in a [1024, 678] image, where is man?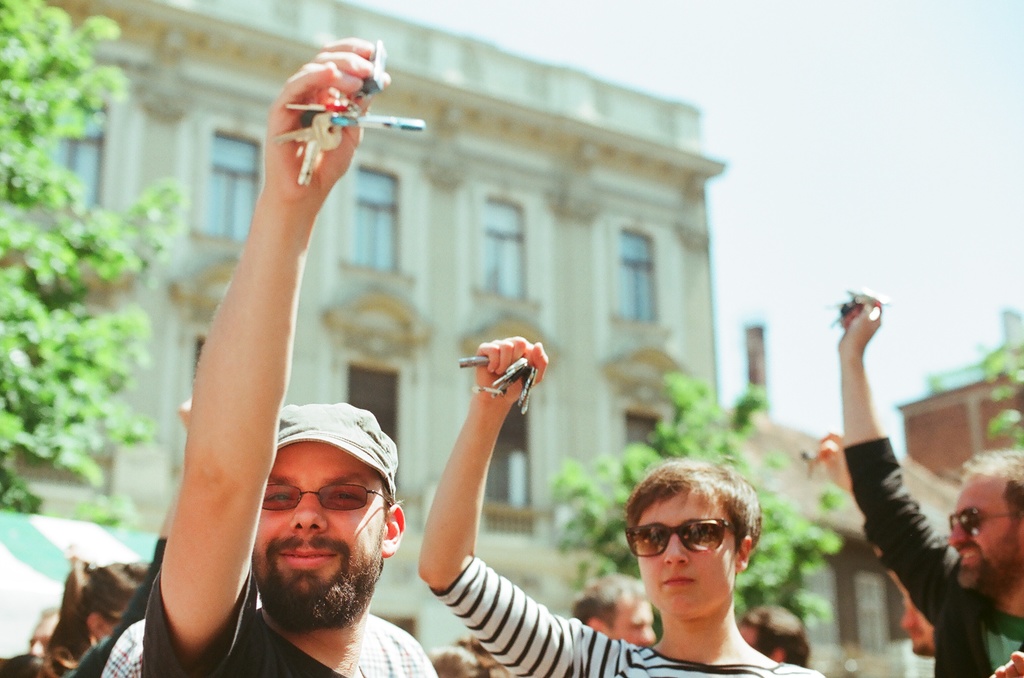
146 40 438 677.
